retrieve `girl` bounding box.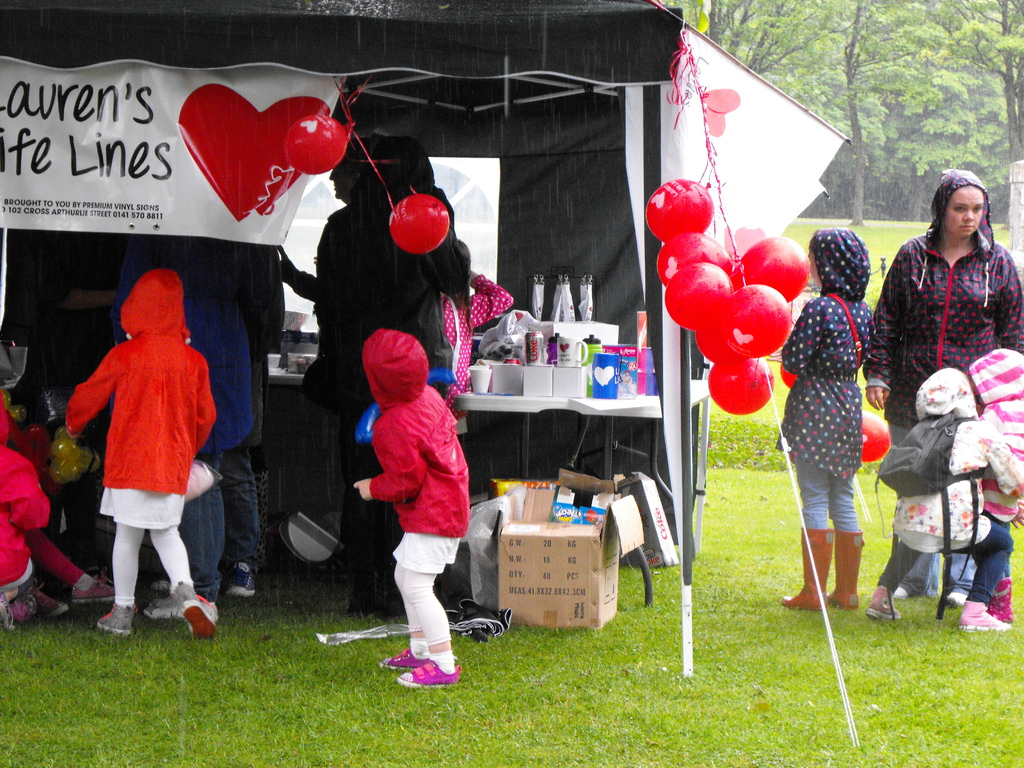
Bounding box: [779, 228, 879, 612].
